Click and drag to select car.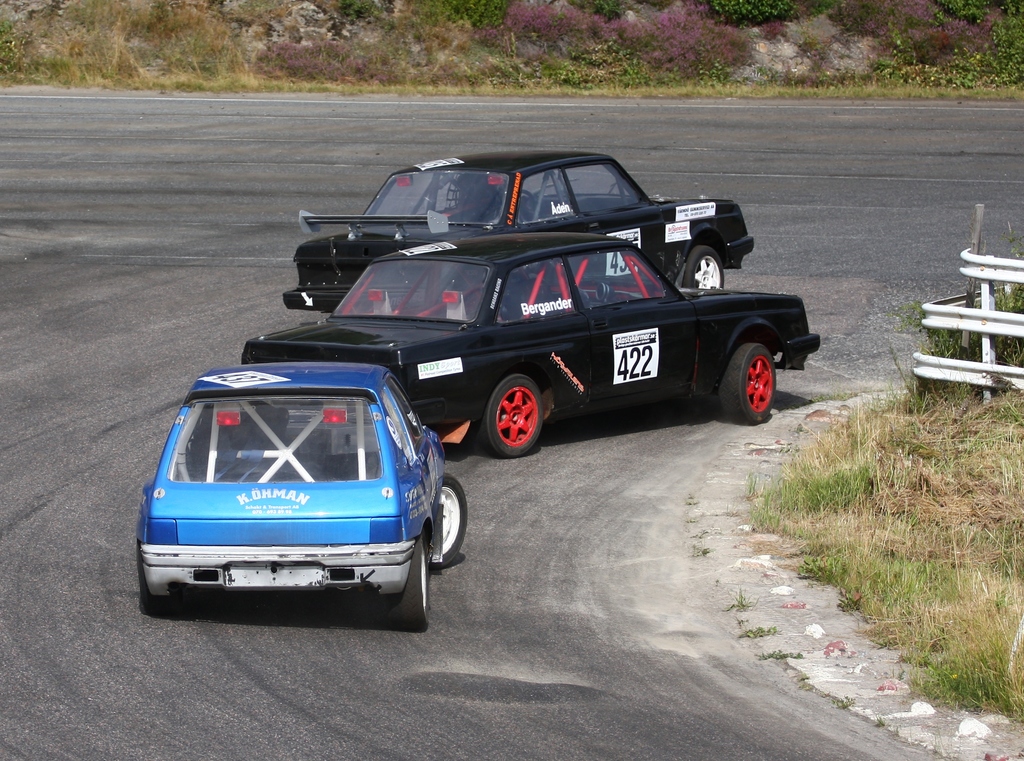
Selection: region(241, 235, 820, 456).
